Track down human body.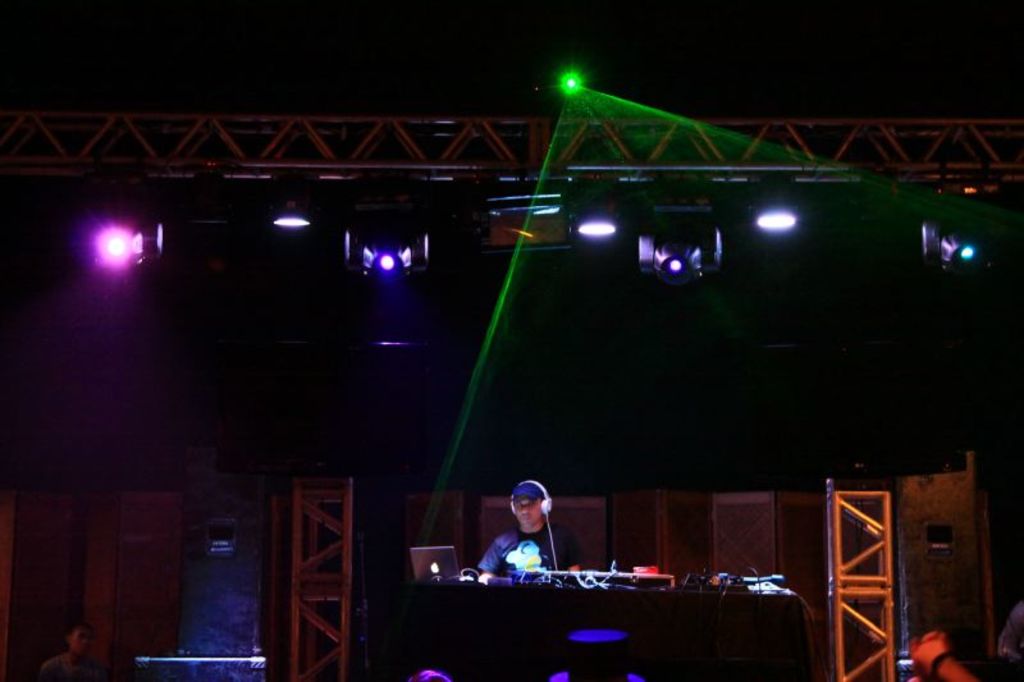
Tracked to 472 481 584 598.
